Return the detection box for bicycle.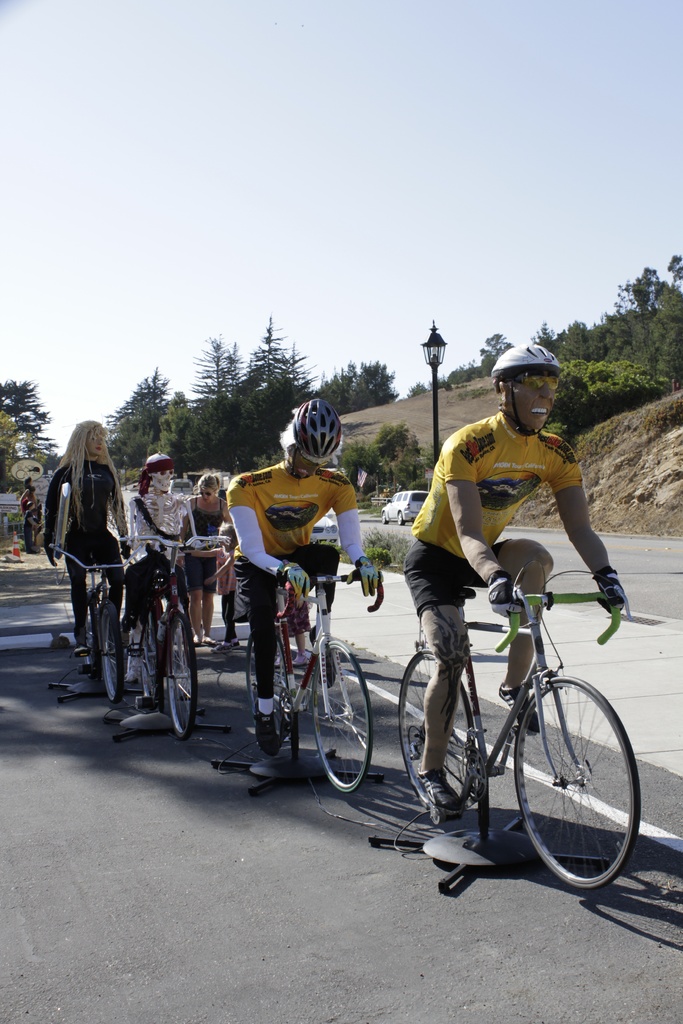
locate(61, 540, 122, 698).
